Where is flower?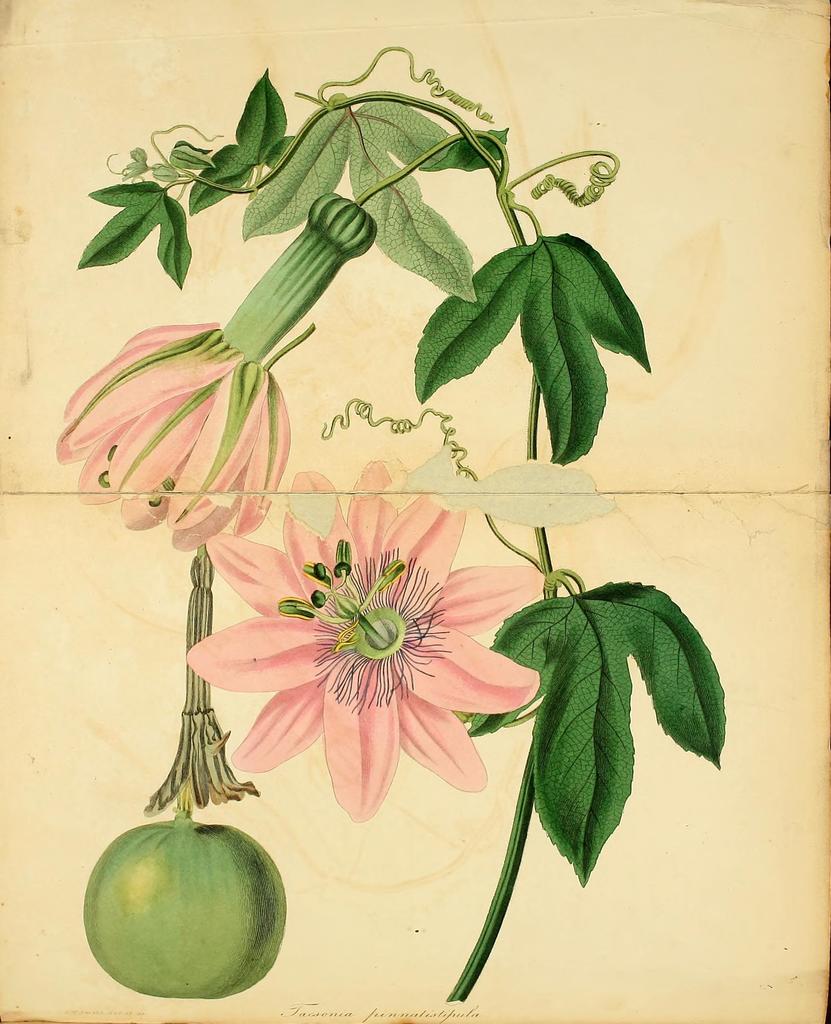
crop(186, 517, 538, 836).
